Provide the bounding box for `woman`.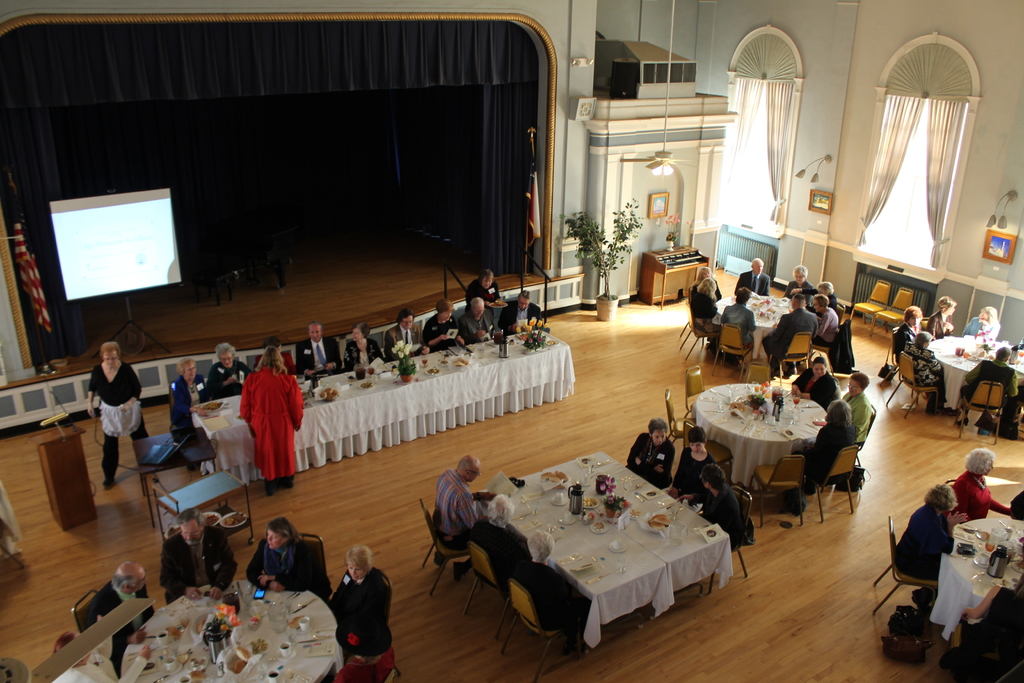
799/400/854/489.
